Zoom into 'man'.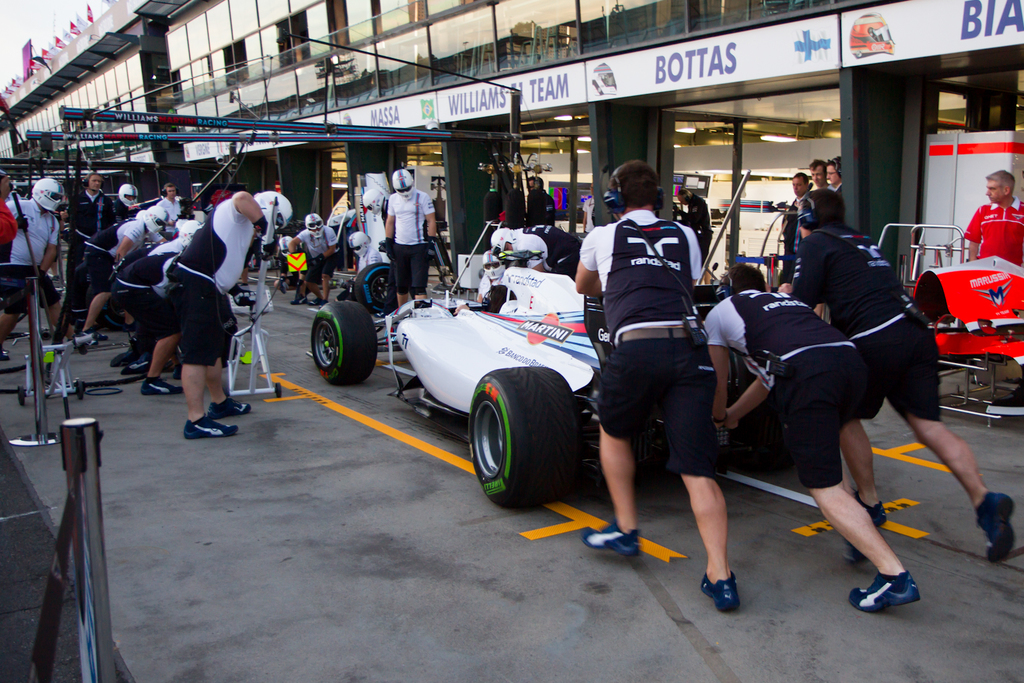
Zoom target: Rect(289, 214, 340, 305).
